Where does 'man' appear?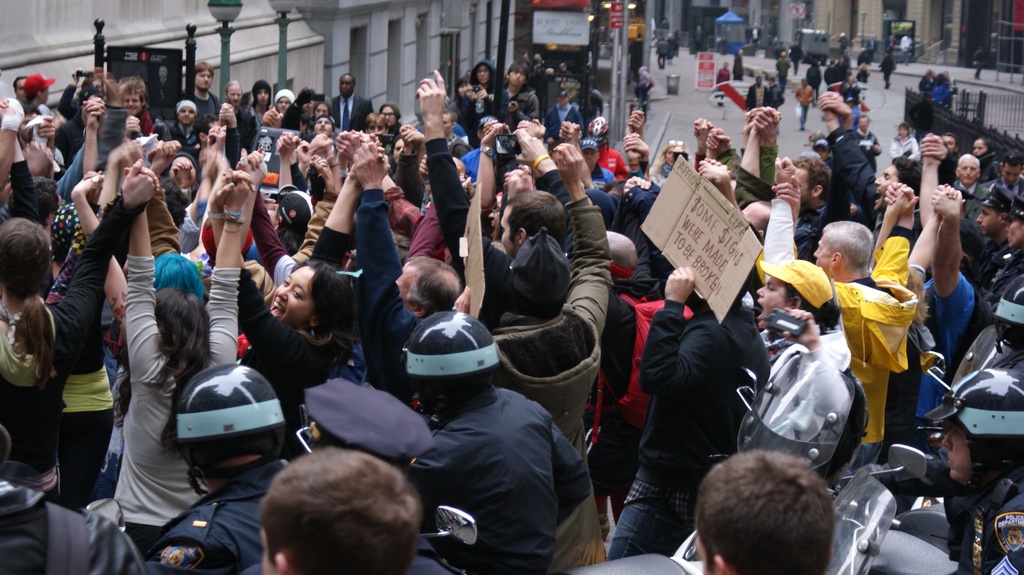
Appears at crop(217, 81, 257, 152).
